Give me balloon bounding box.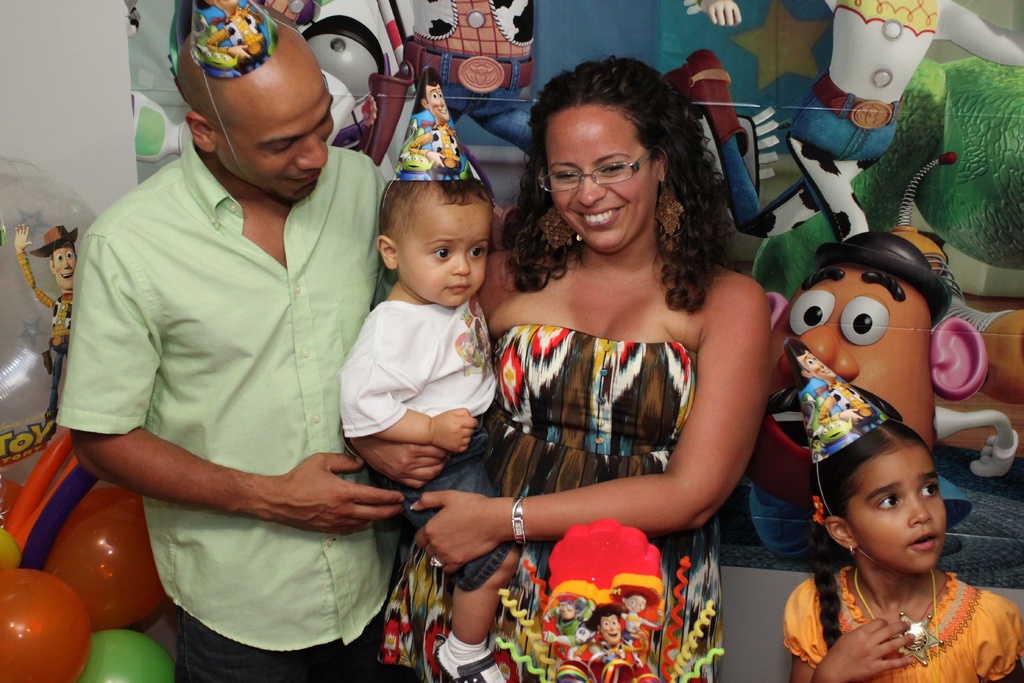
region(47, 470, 161, 642).
